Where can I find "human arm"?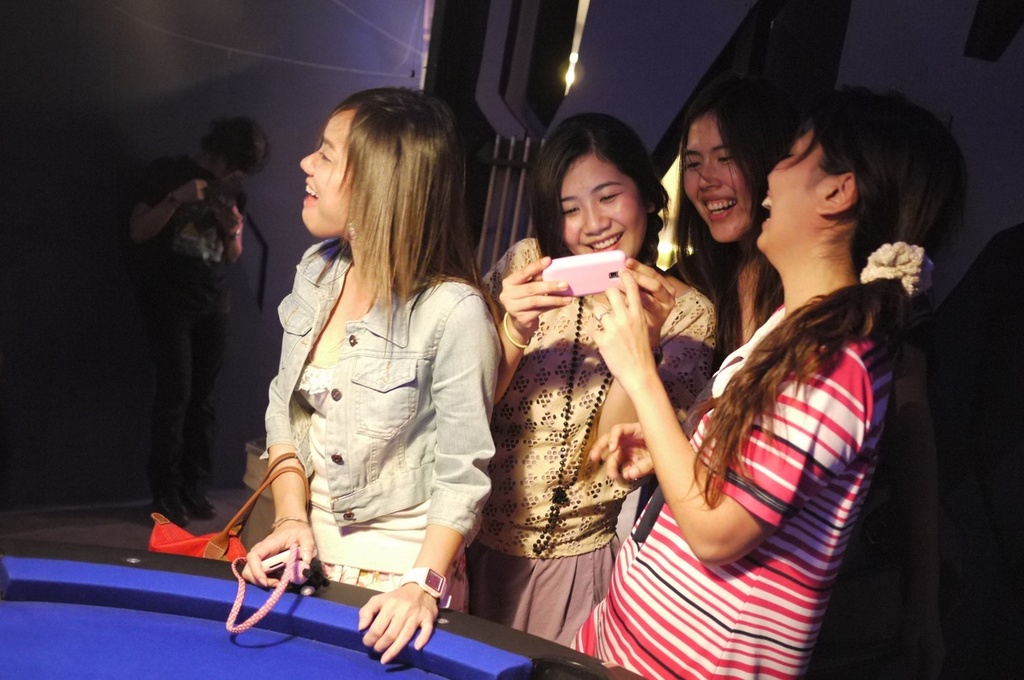
You can find it at (x1=587, y1=422, x2=693, y2=509).
